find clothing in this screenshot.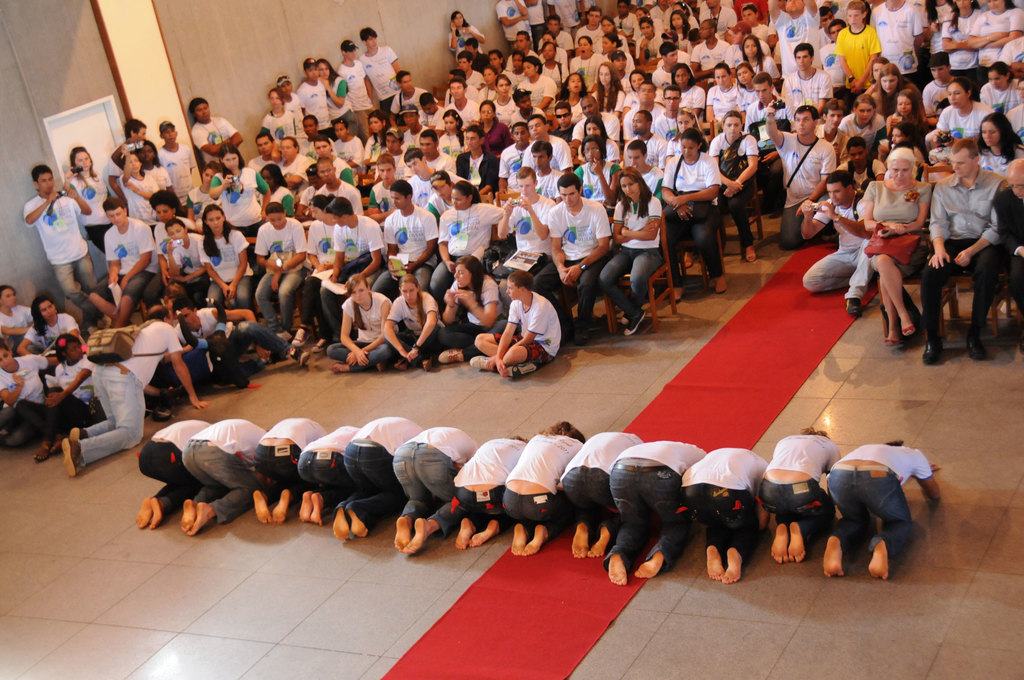
The bounding box for clothing is rect(980, 78, 1023, 115).
